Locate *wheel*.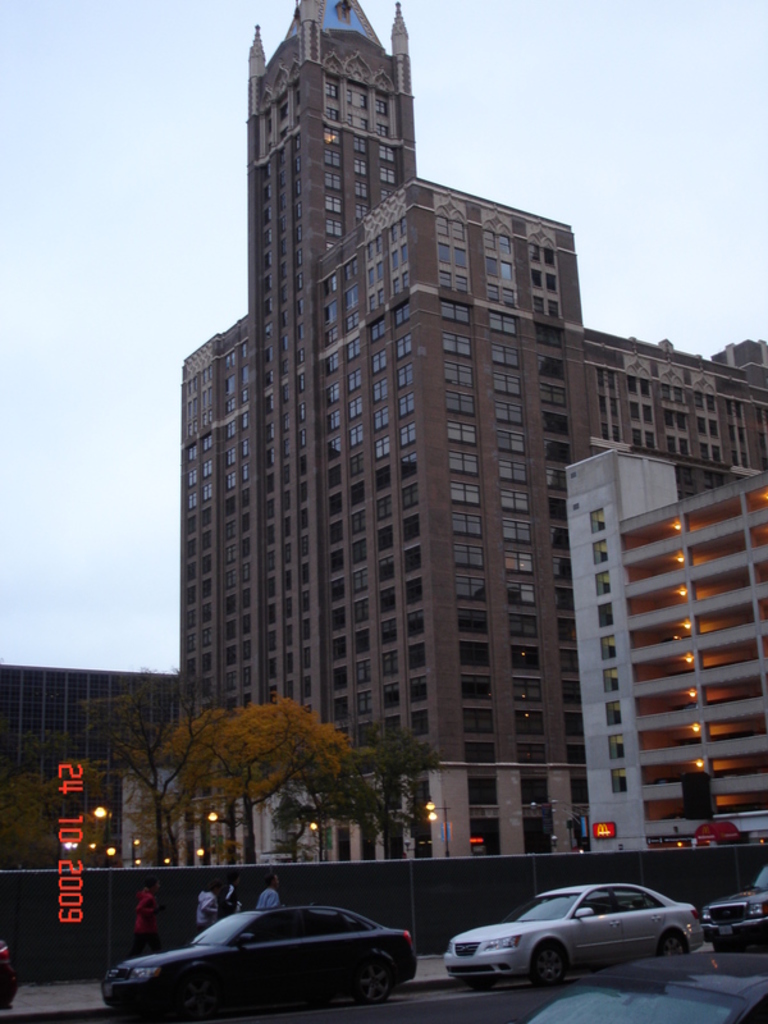
Bounding box: (172, 972, 211, 1019).
